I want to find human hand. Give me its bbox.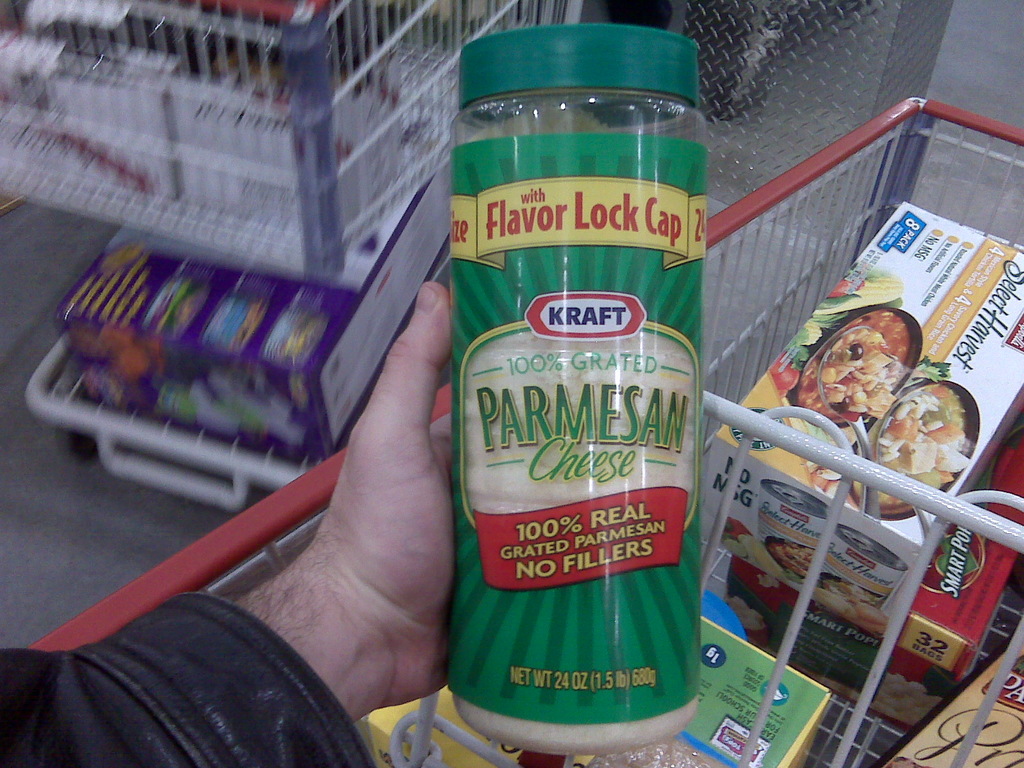
Rect(251, 236, 462, 748).
